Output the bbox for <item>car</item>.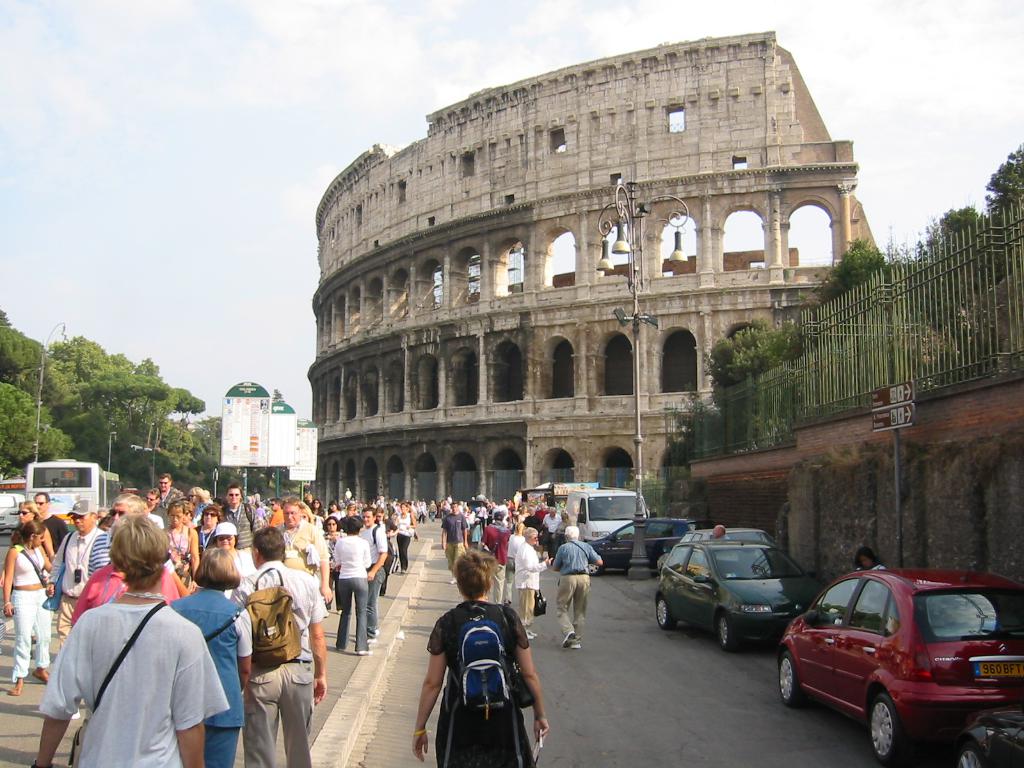
region(590, 511, 699, 564).
